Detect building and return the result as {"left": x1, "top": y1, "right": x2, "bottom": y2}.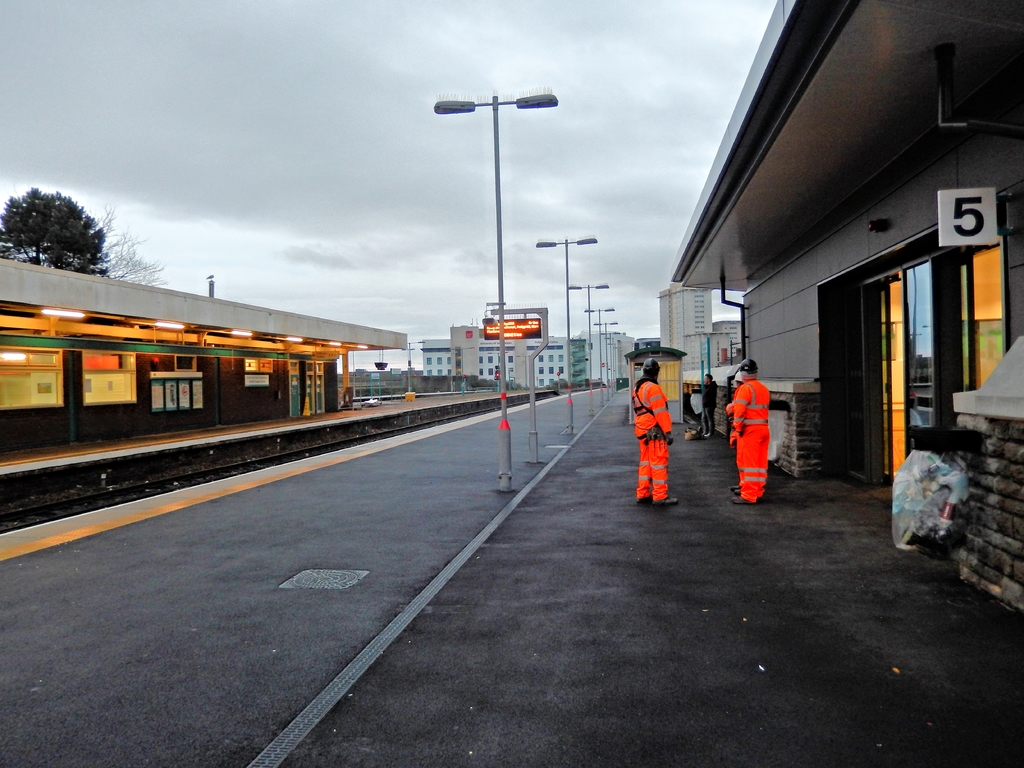
{"left": 0, "top": 257, "right": 410, "bottom": 461}.
